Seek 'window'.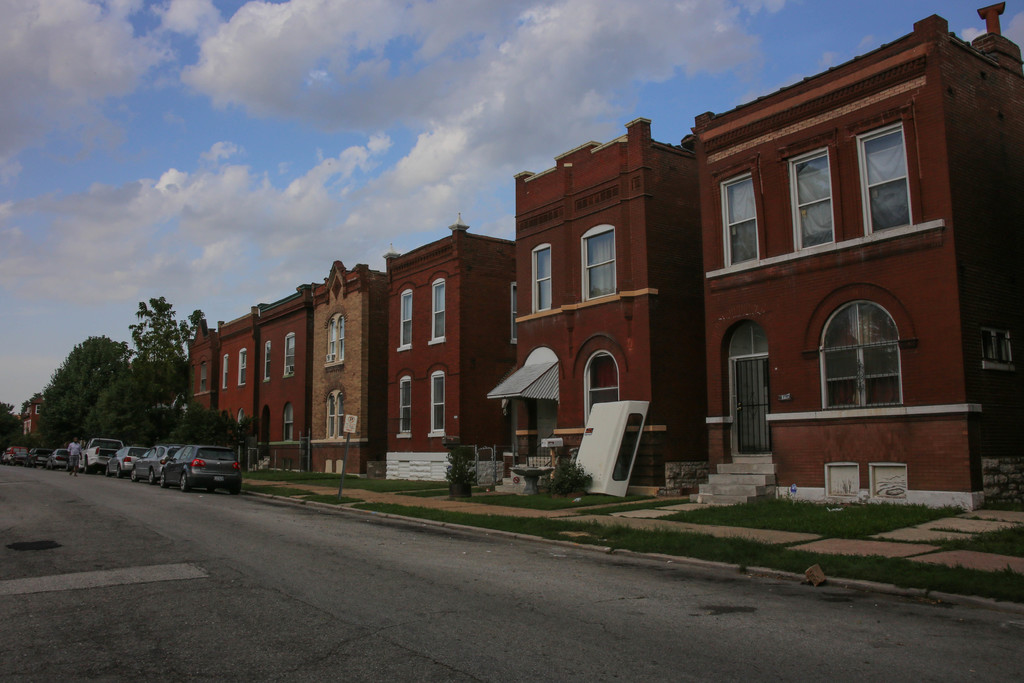
<bbox>216, 356, 228, 393</bbox>.
